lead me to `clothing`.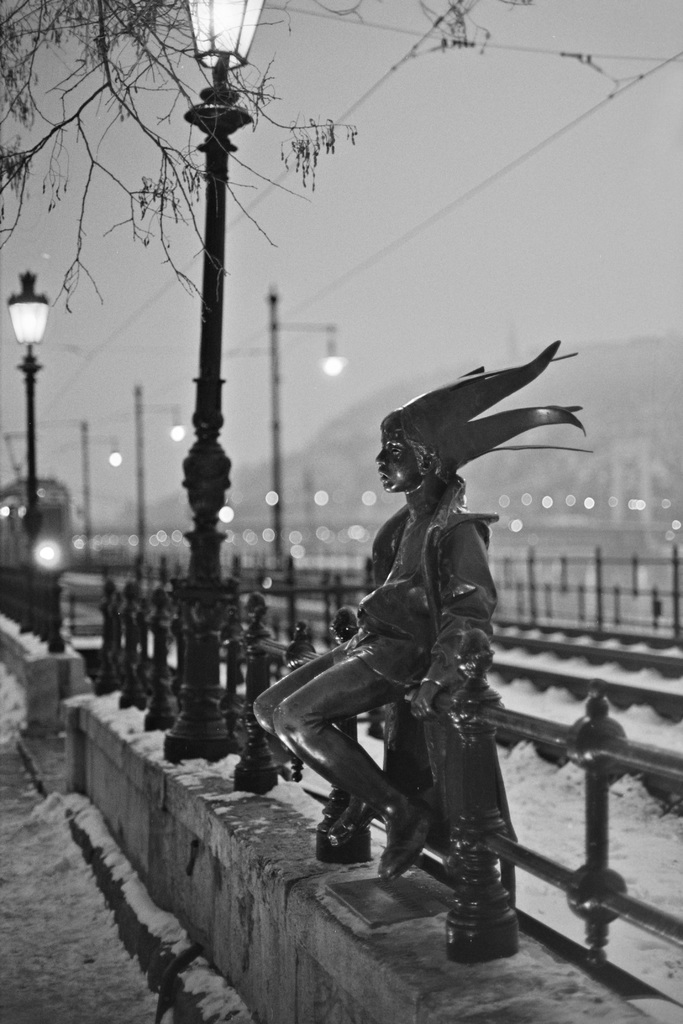
Lead to <region>255, 479, 500, 817</region>.
